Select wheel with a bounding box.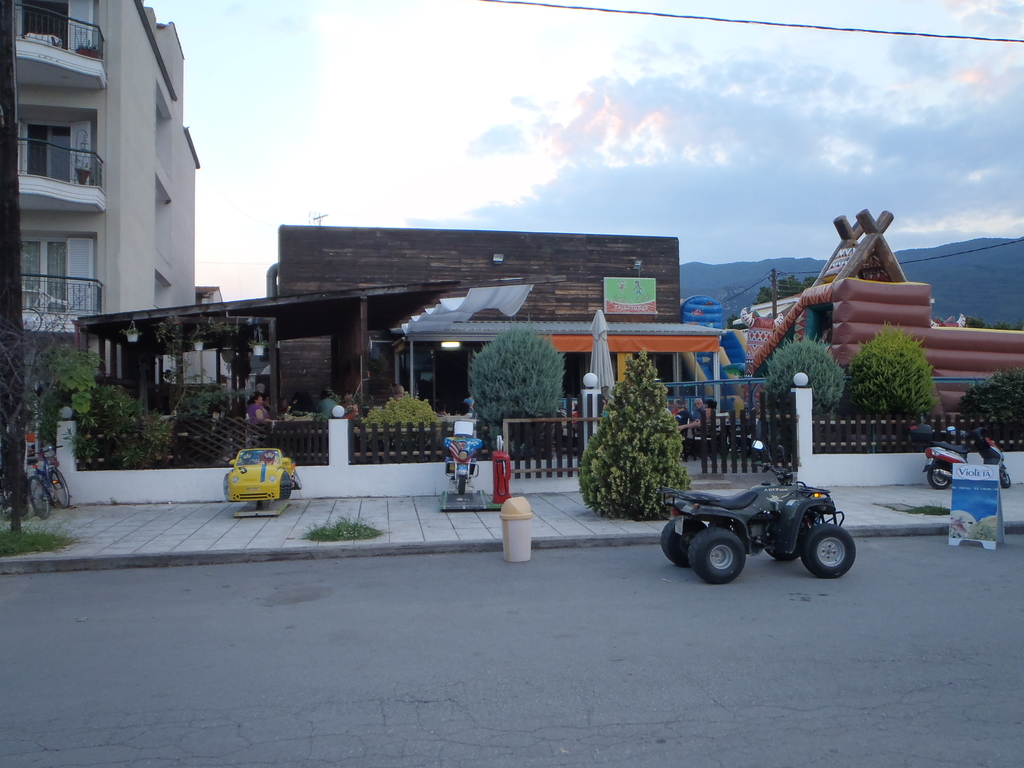
684/527/744/579.
